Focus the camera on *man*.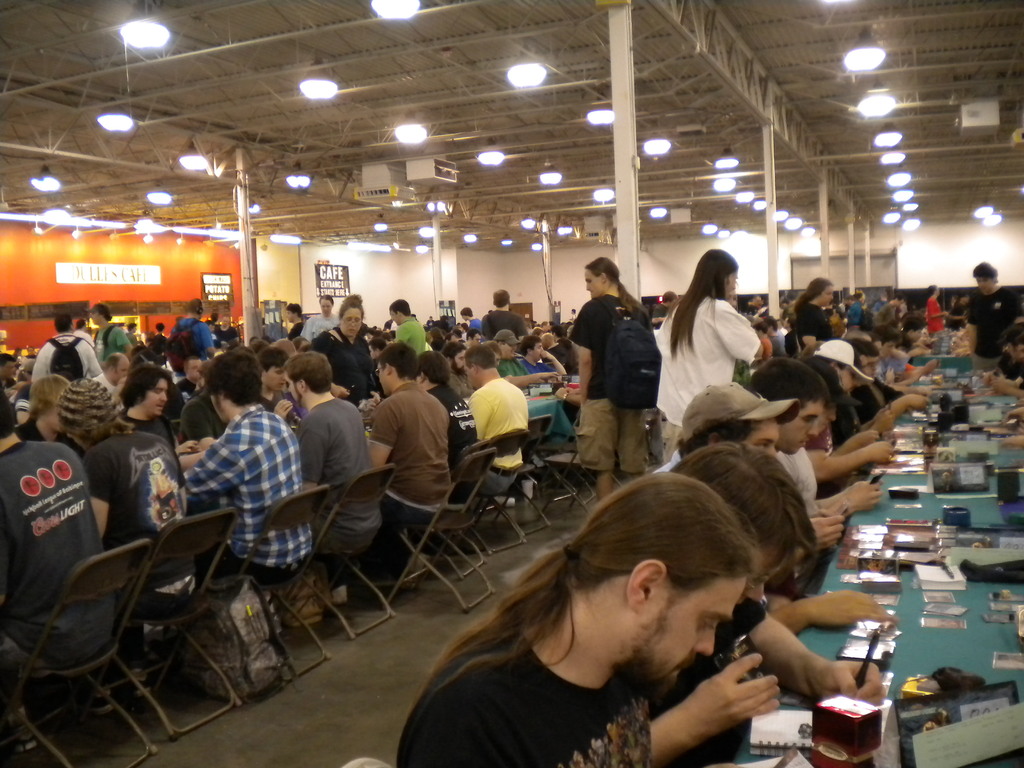
Focus region: (x1=51, y1=374, x2=202, y2=717).
